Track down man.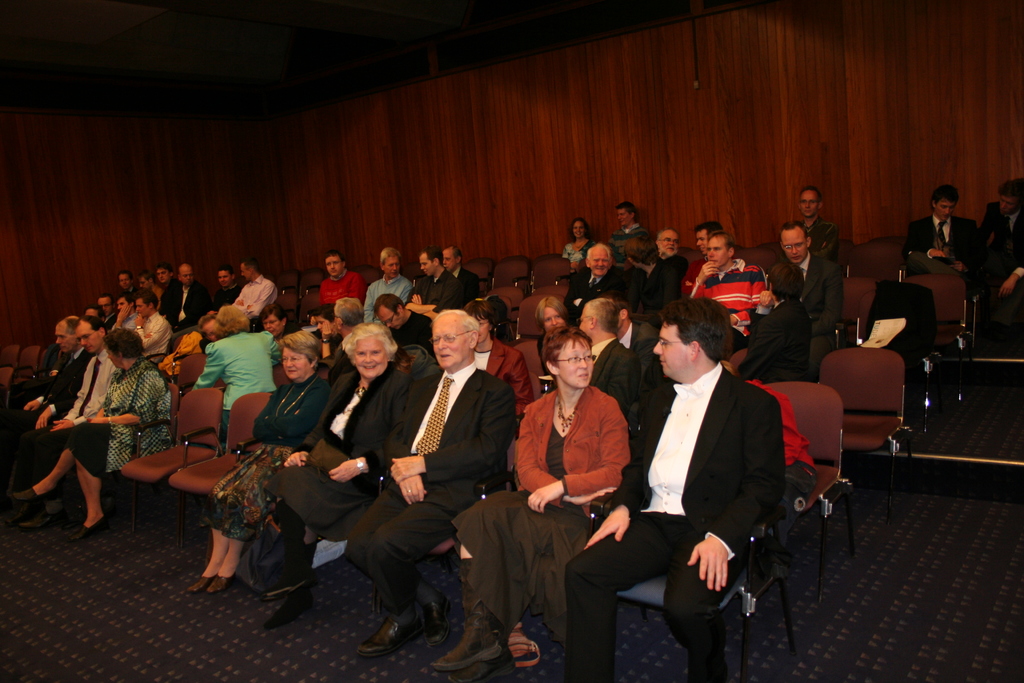
Tracked to <bbox>604, 279, 798, 667</bbox>.
